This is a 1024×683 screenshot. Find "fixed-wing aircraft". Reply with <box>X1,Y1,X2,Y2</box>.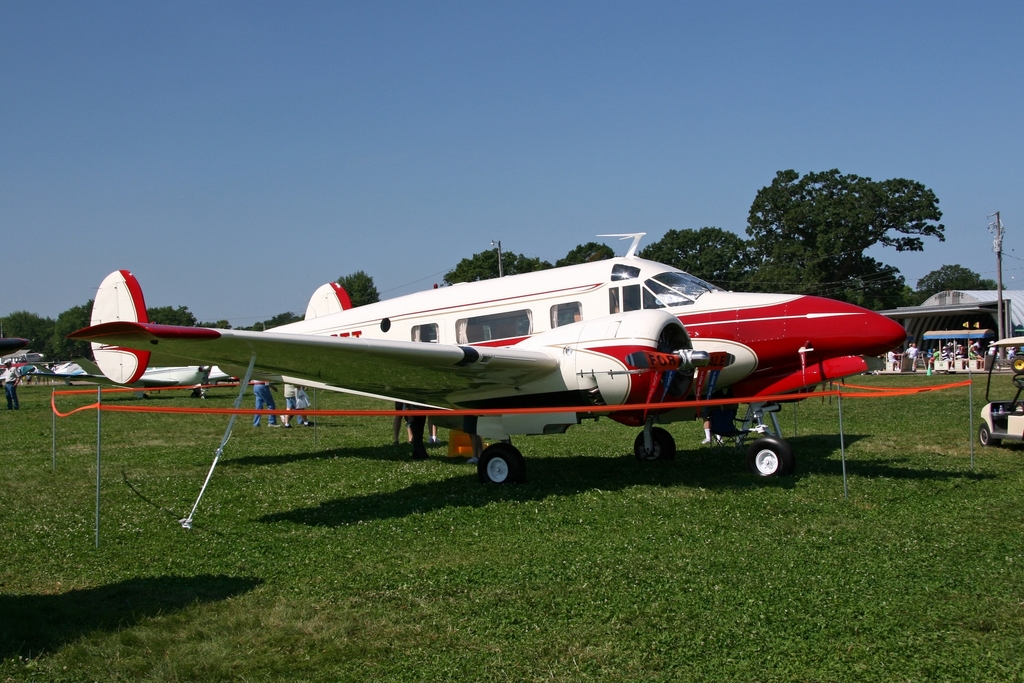
<box>49,356,233,394</box>.
